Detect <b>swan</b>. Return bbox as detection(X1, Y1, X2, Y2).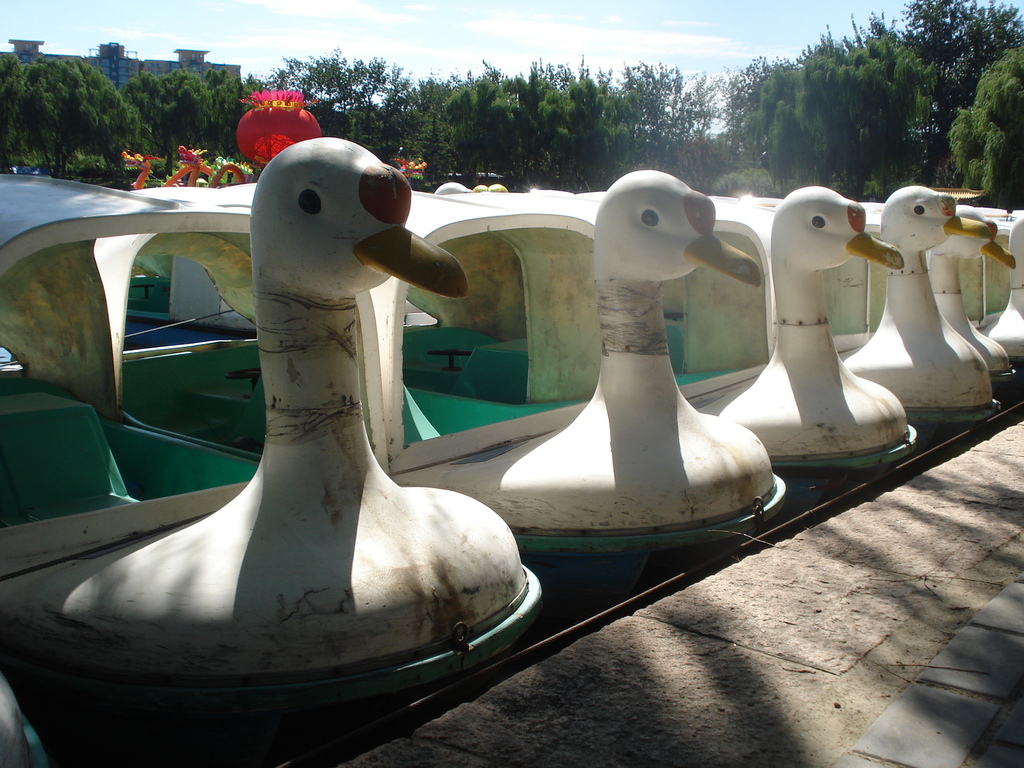
detection(226, 164, 780, 534).
